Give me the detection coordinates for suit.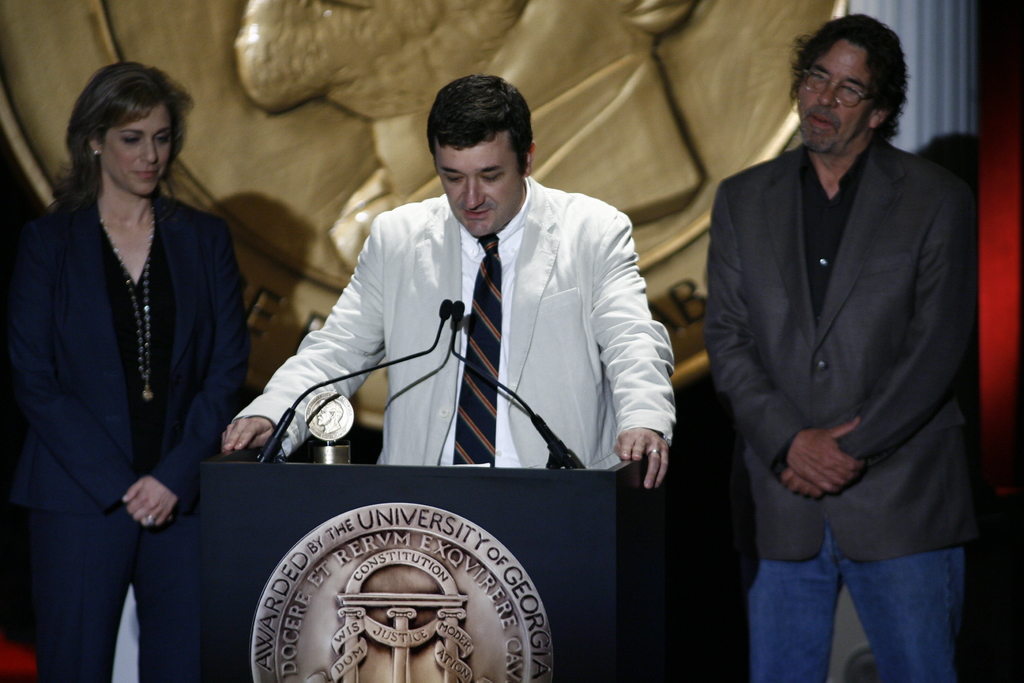
<box>10,194,252,682</box>.
